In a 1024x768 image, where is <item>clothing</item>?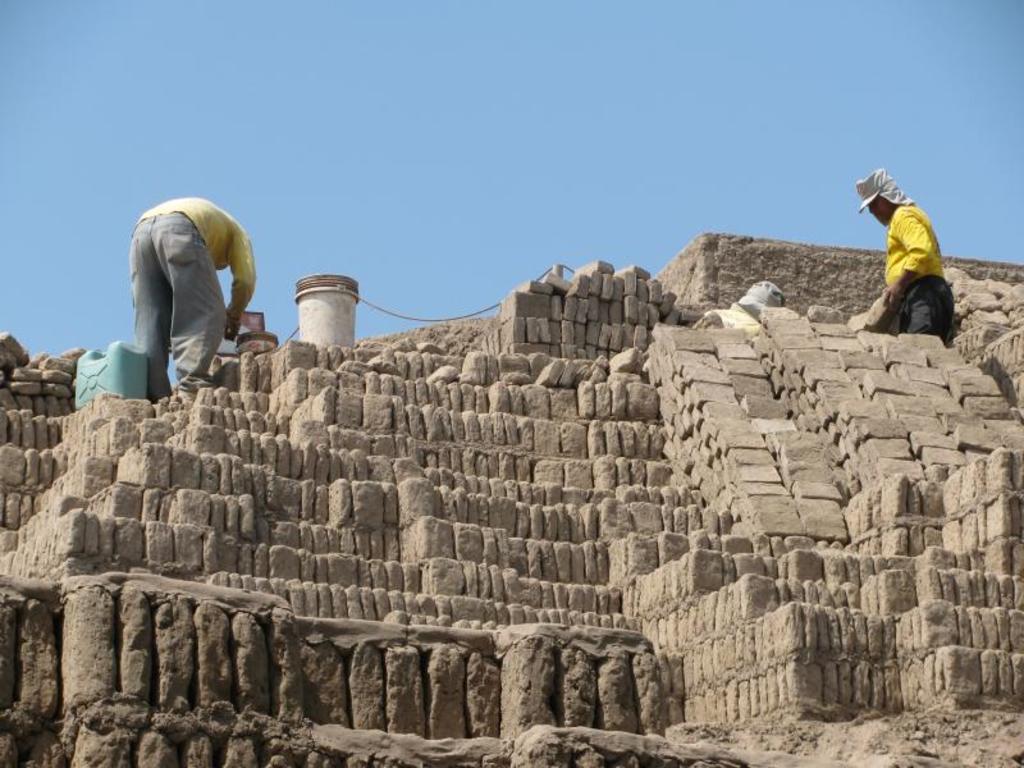
<bbox>890, 206, 946, 288</bbox>.
